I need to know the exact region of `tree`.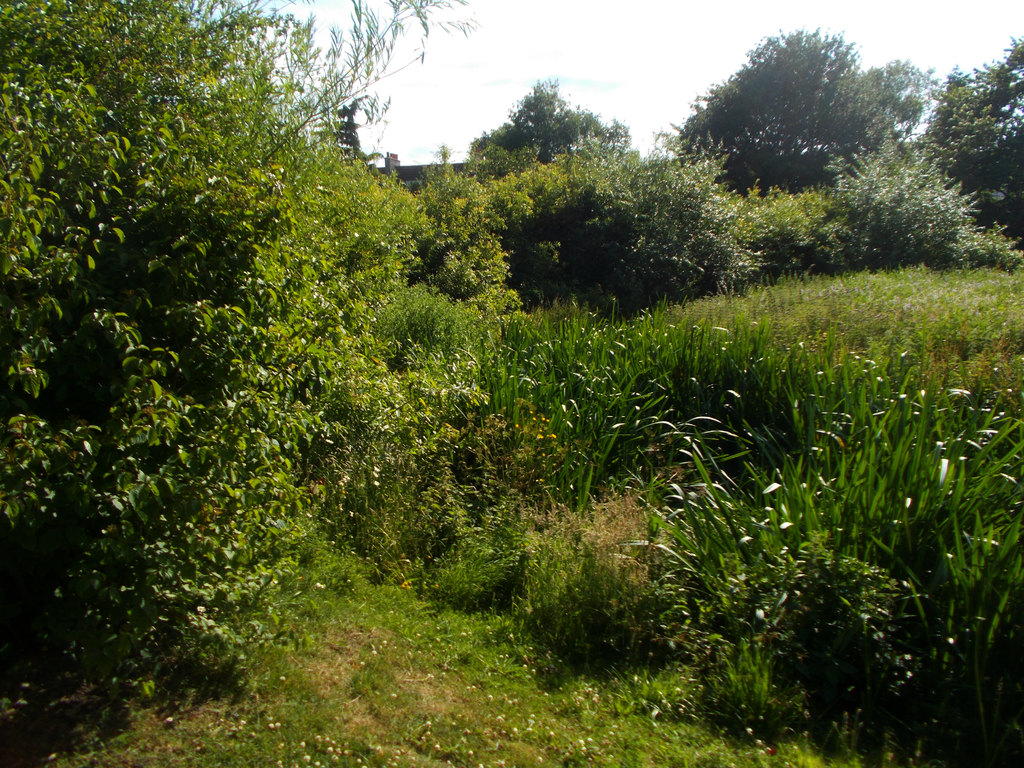
Region: x1=459 y1=80 x2=639 y2=172.
